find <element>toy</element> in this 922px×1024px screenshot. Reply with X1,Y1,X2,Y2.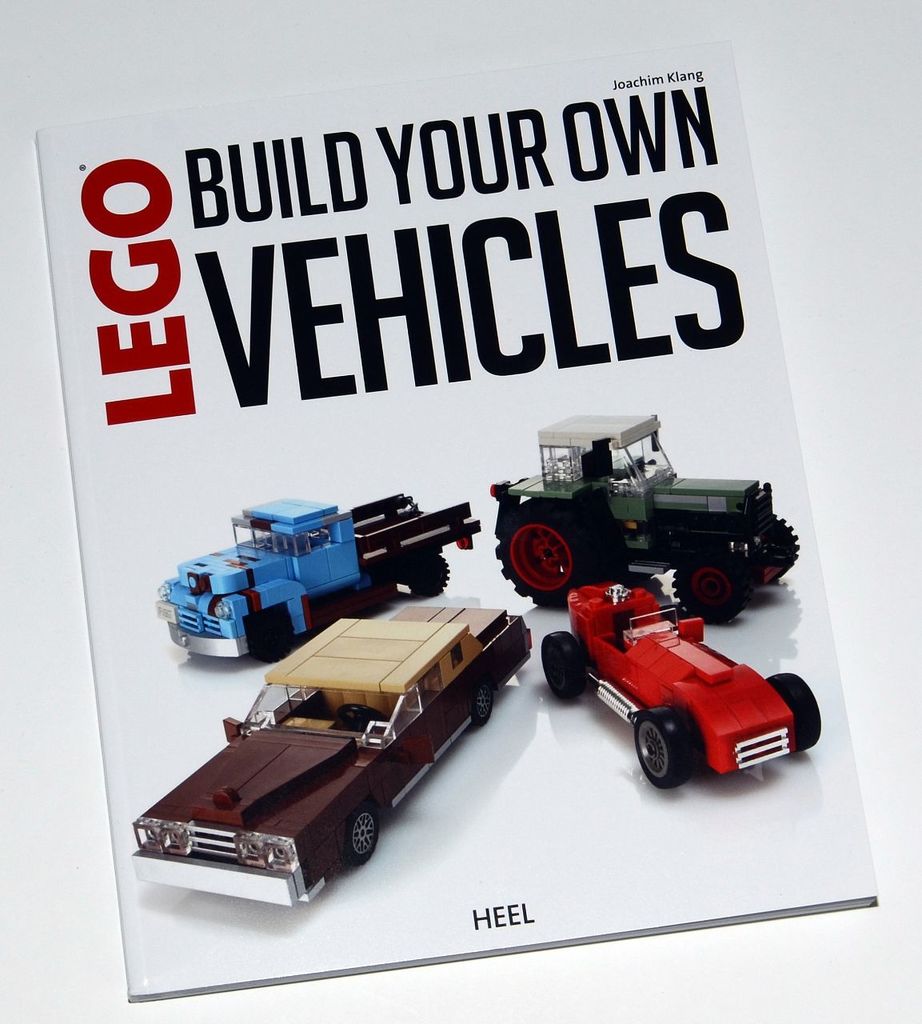
150,479,514,662.
